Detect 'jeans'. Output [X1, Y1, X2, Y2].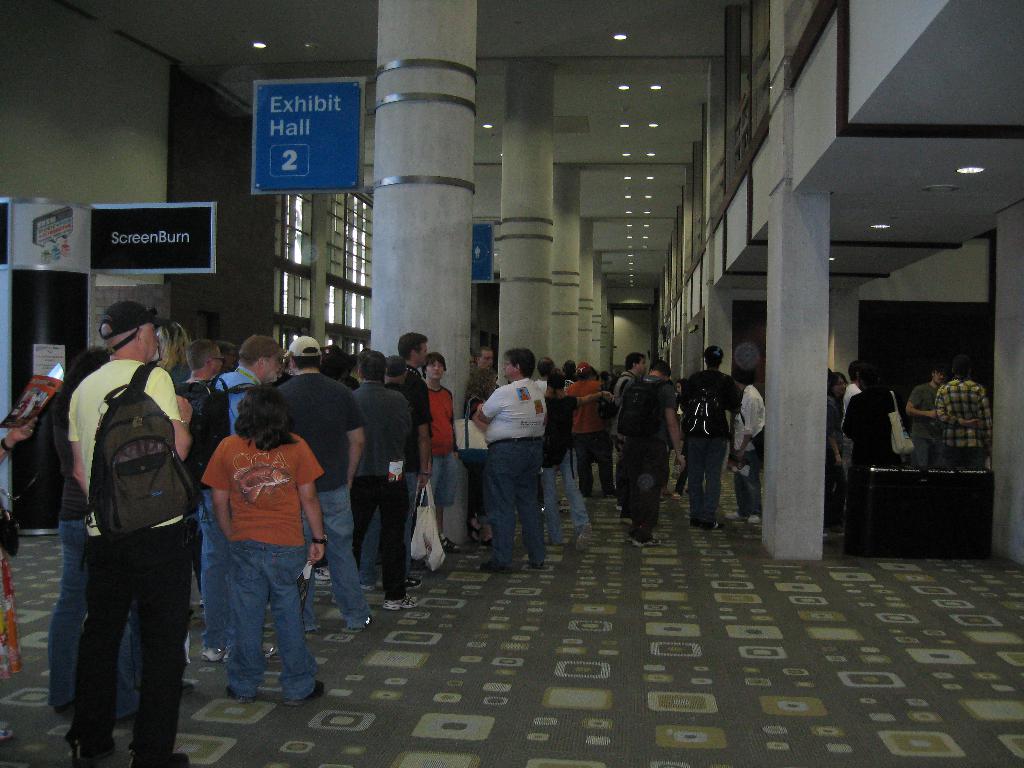
[199, 488, 223, 653].
